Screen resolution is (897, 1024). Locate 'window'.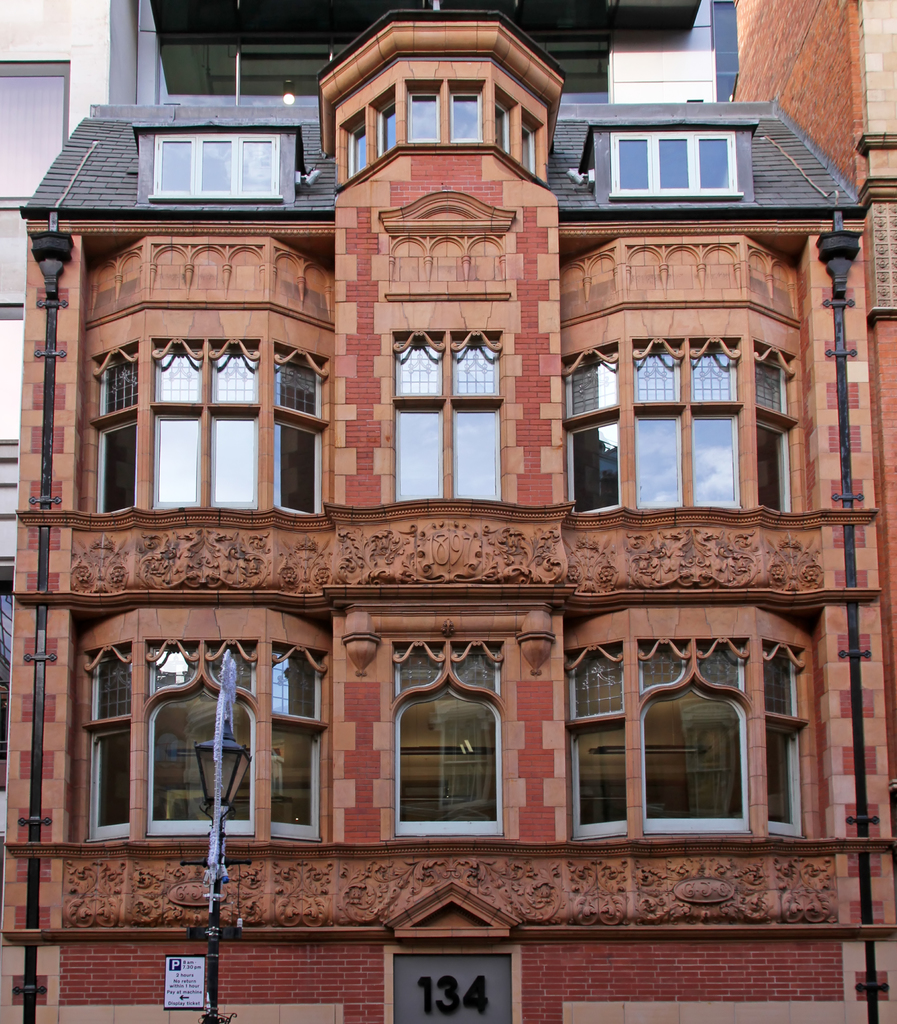
box=[392, 642, 442, 700].
